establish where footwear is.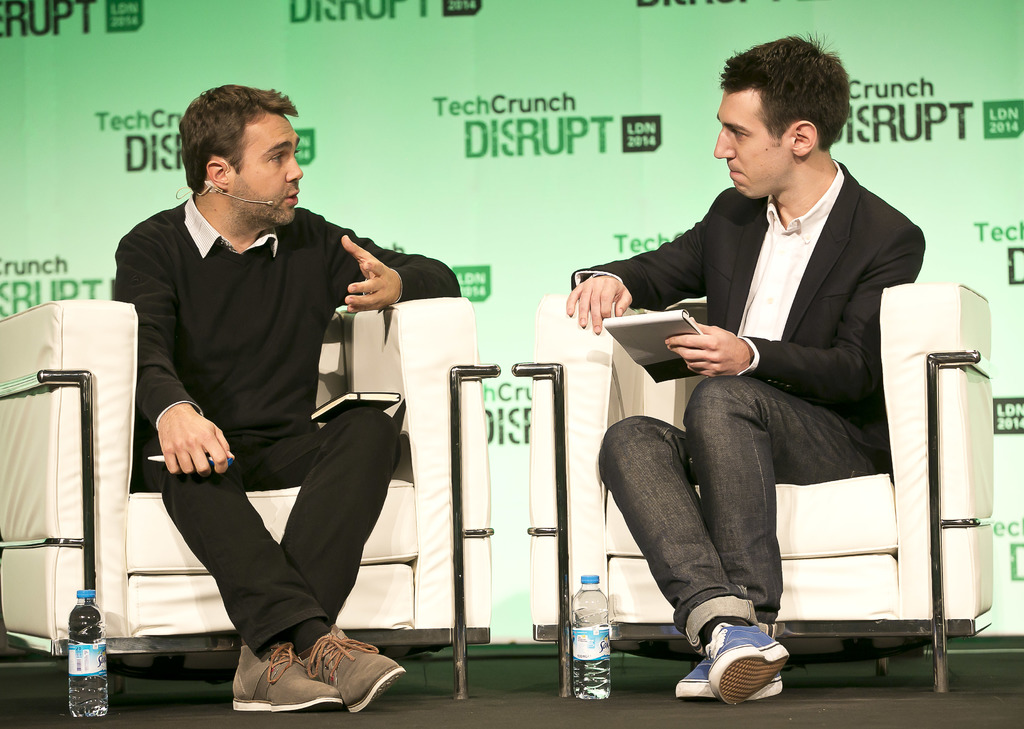
Established at bbox=(297, 627, 411, 715).
